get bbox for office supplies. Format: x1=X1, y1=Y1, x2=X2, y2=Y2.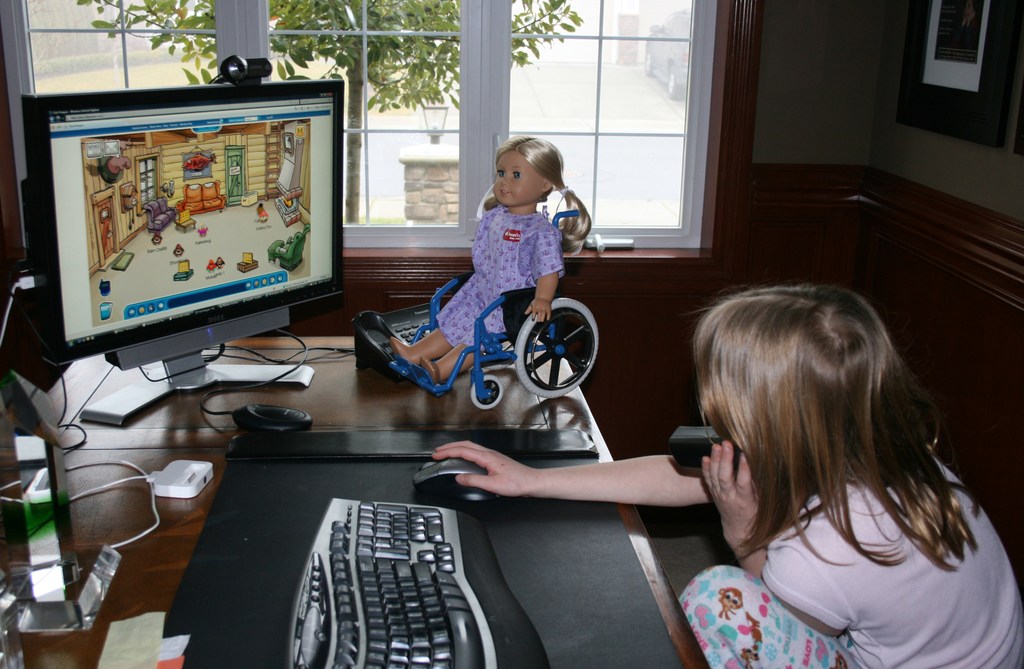
x1=5, y1=439, x2=120, y2=631.
